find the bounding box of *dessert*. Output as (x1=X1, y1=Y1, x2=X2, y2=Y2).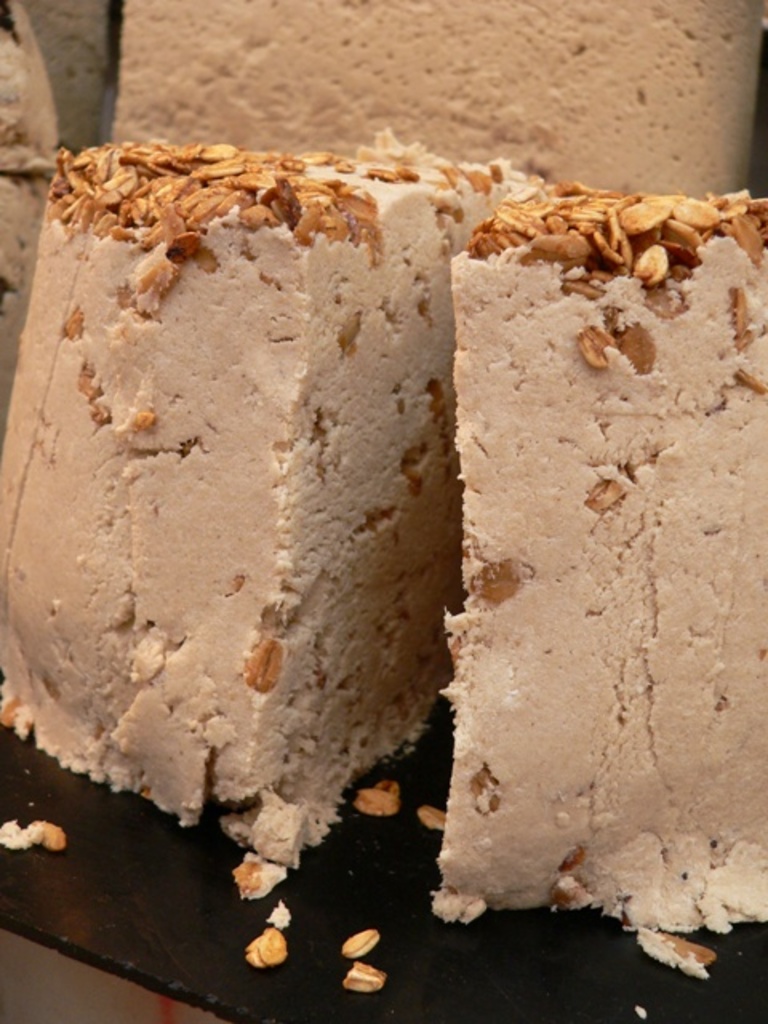
(x1=0, y1=147, x2=766, y2=966).
